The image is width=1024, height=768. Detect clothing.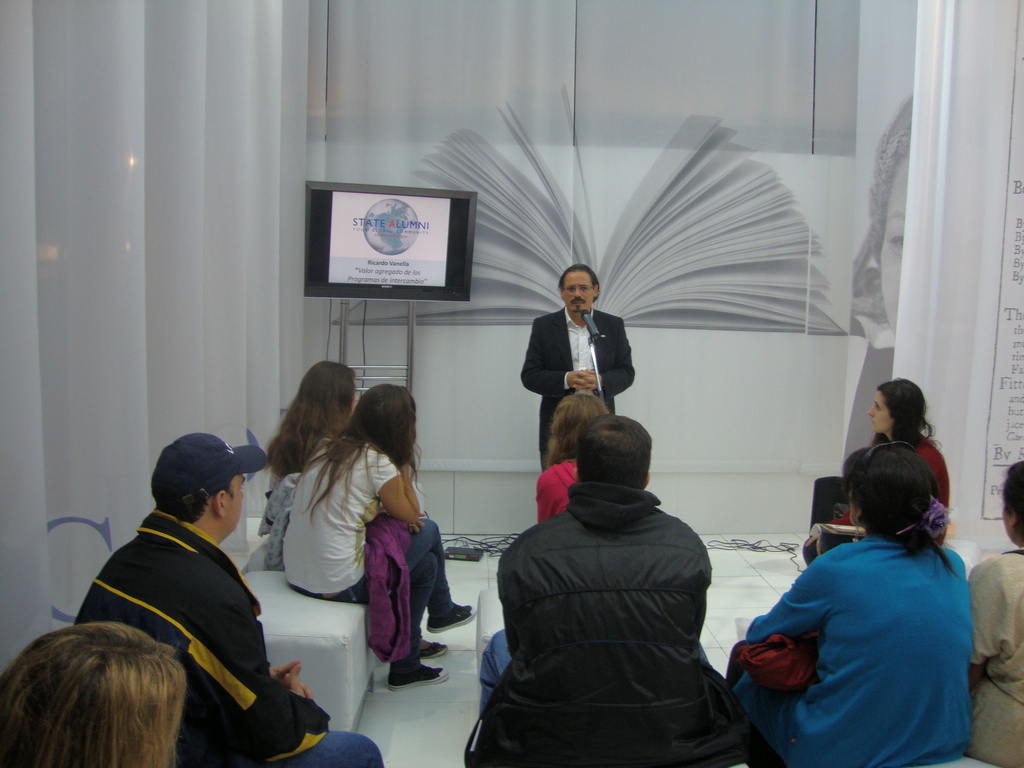
Detection: (x1=533, y1=457, x2=575, y2=523).
